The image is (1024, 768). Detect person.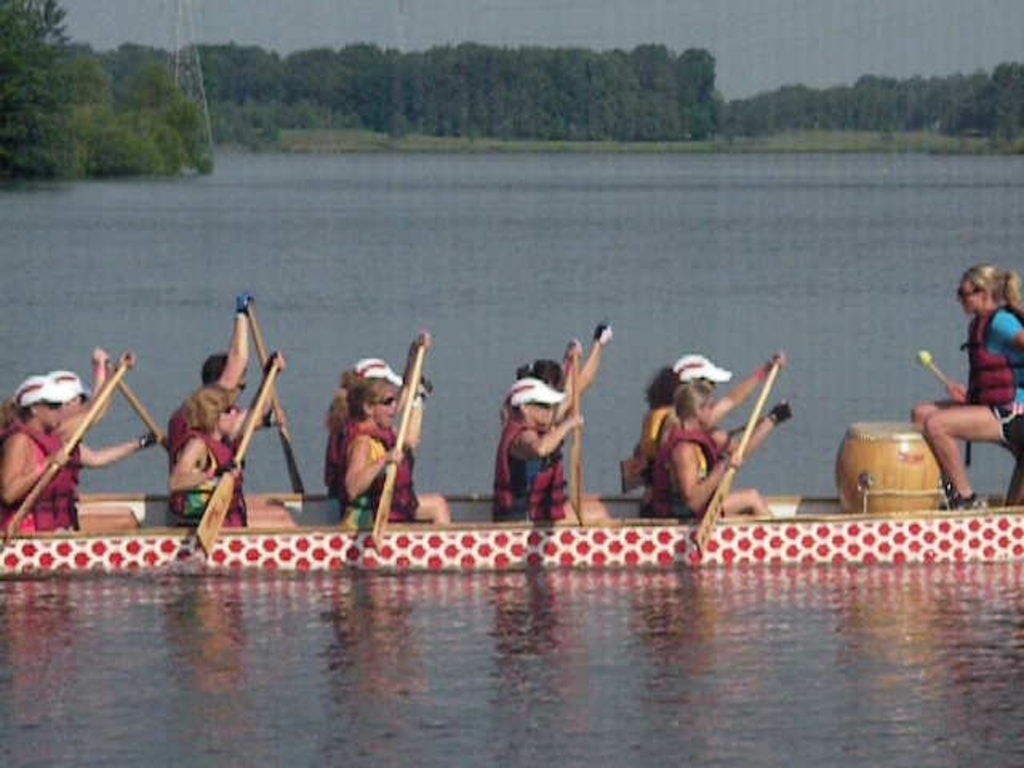
Detection: {"left": 490, "top": 378, "right": 618, "bottom": 534}.
